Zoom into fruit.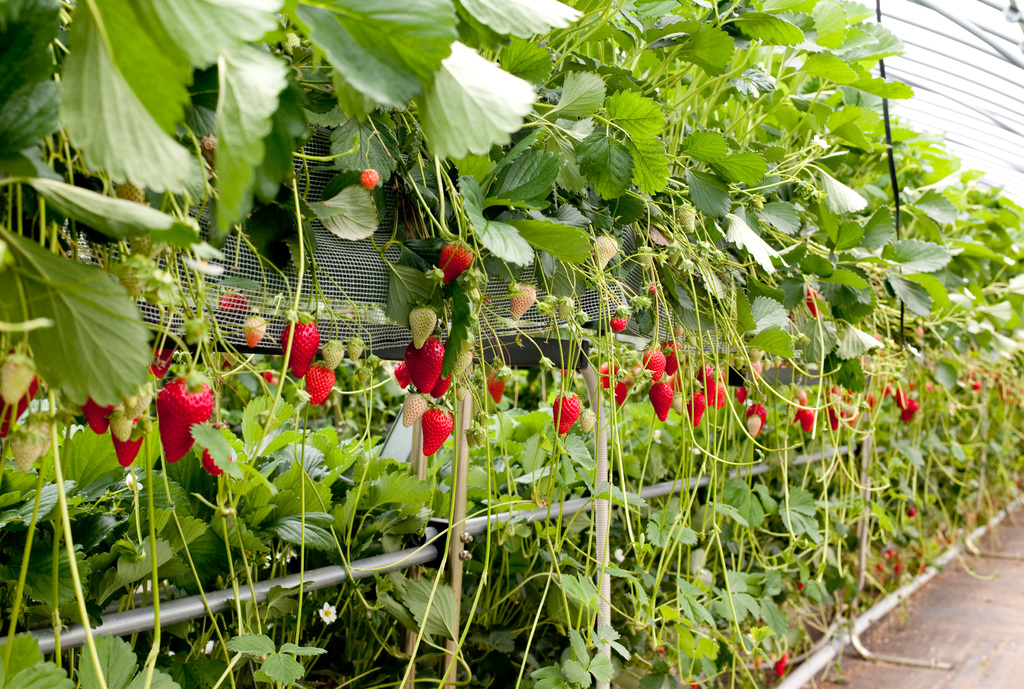
Zoom target: (552,389,584,435).
